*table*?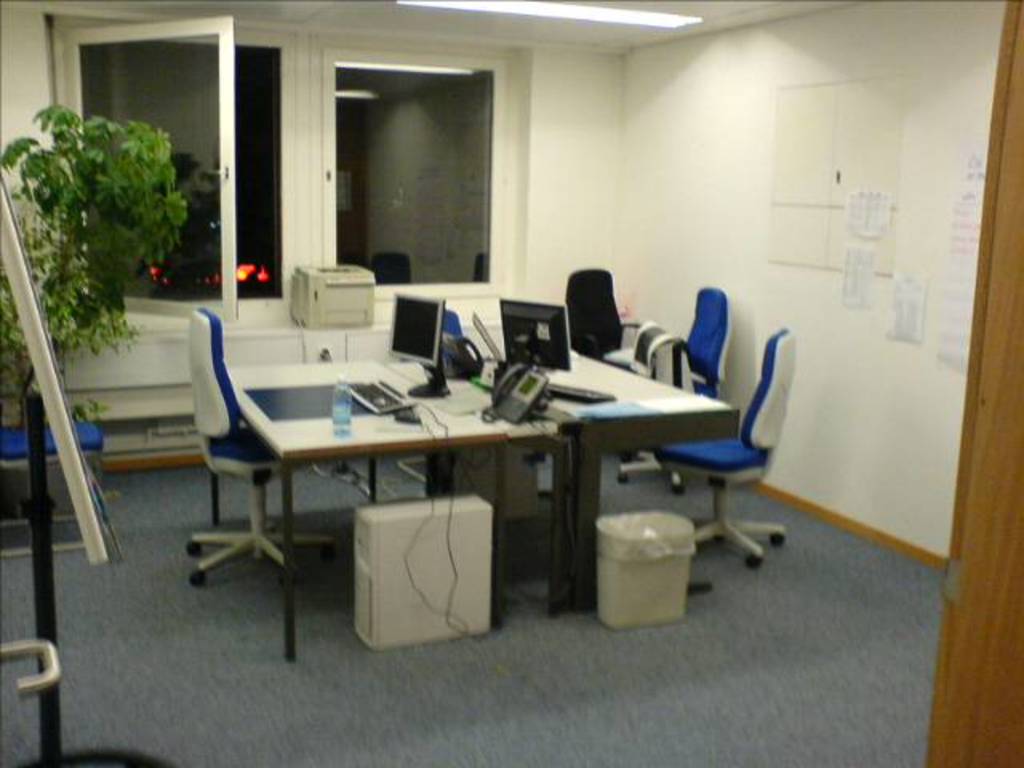
bbox(222, 355, 514, 661)
